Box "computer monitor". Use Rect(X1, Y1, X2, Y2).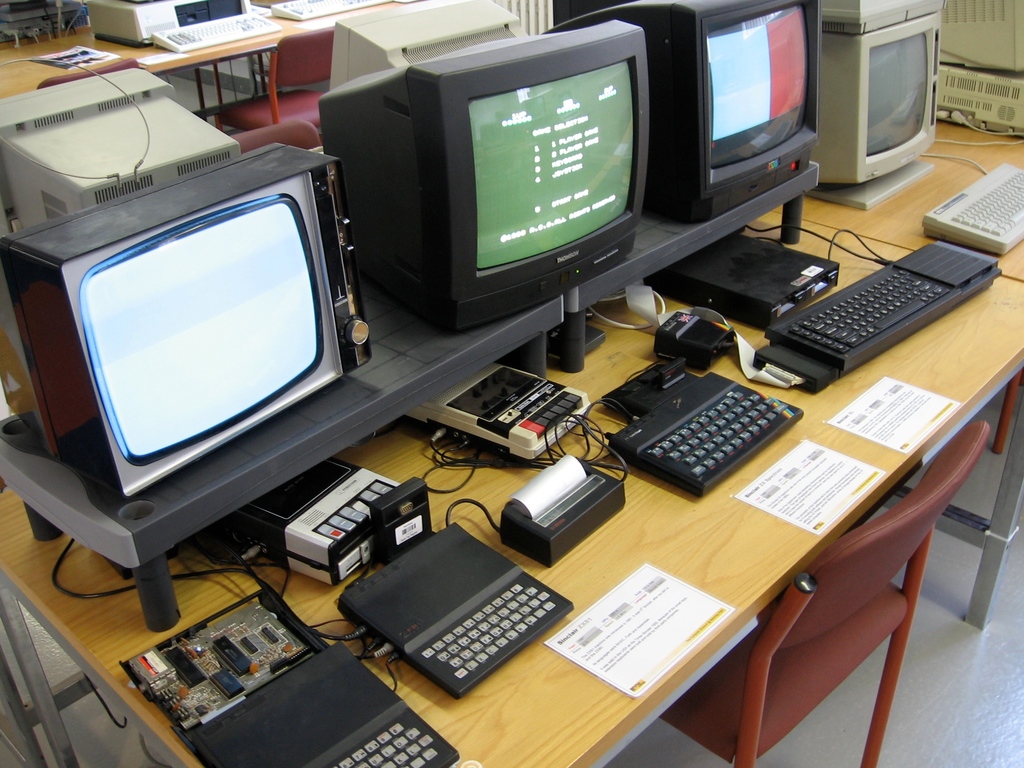
Rect(0, 65, 248, 237).
